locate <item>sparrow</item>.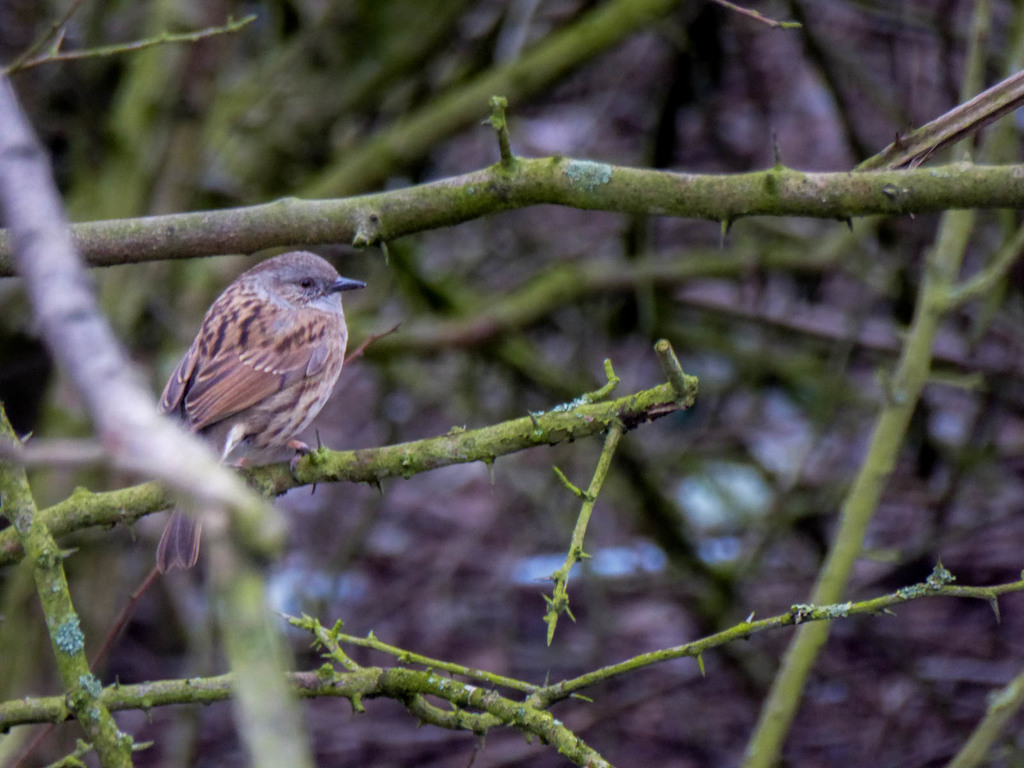
Bounding box: (153, 249, 367, 572).
